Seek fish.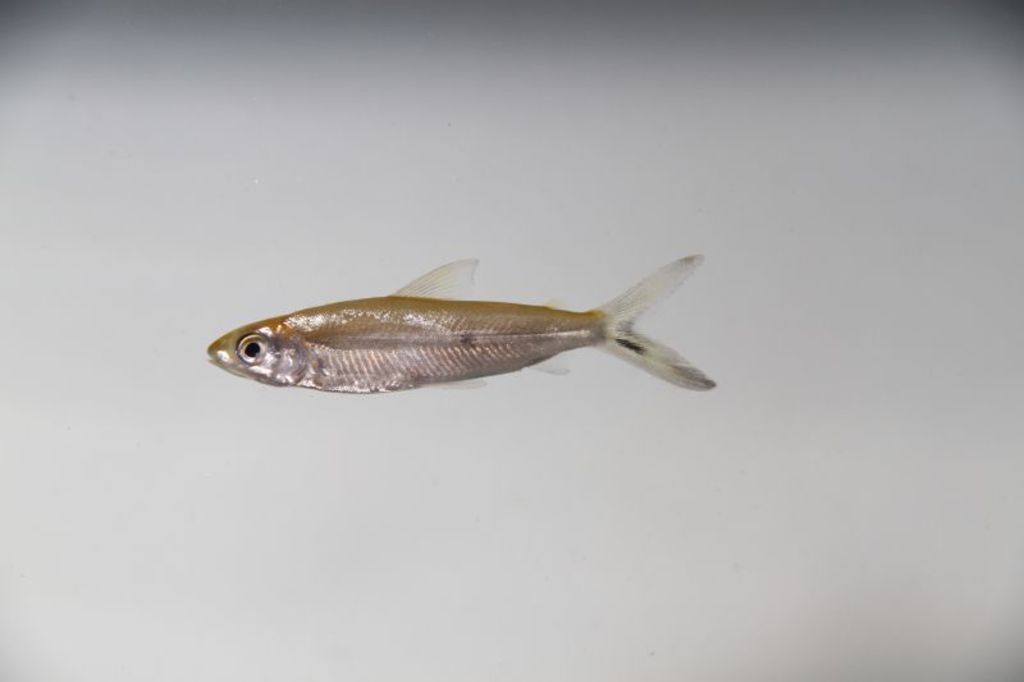
(210,247,721,411).
